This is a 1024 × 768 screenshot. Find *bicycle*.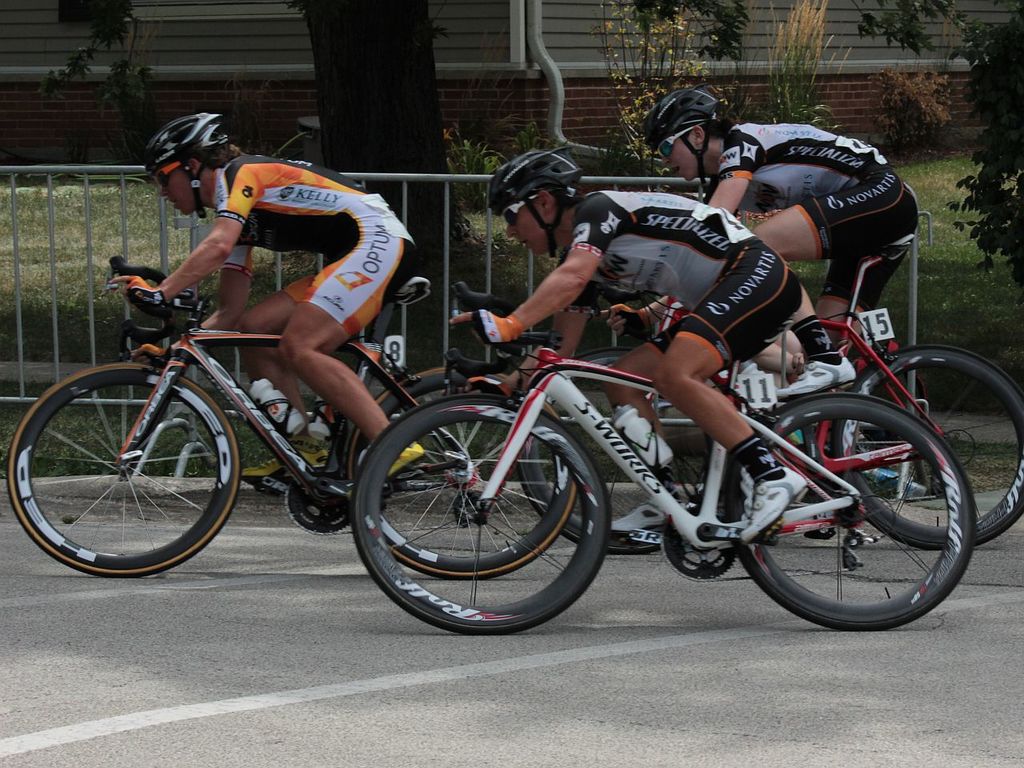
Bounding box: 350/280/978/636.
